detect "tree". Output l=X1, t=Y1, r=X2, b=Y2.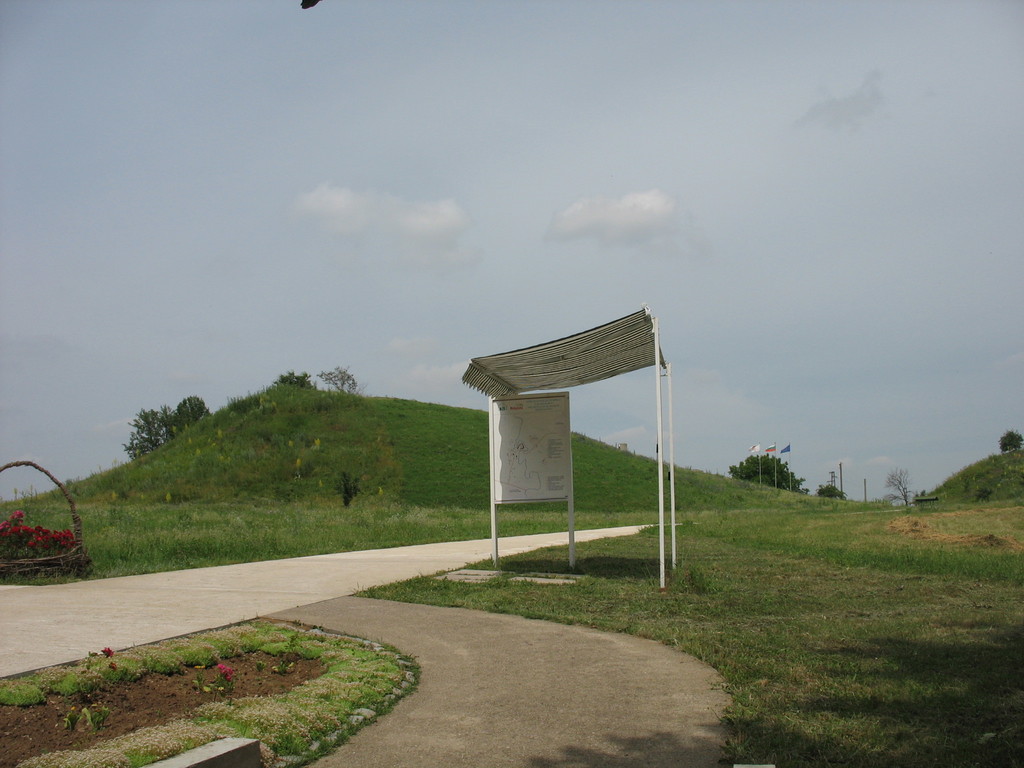
l=324, t=365, r=369, b=401.
